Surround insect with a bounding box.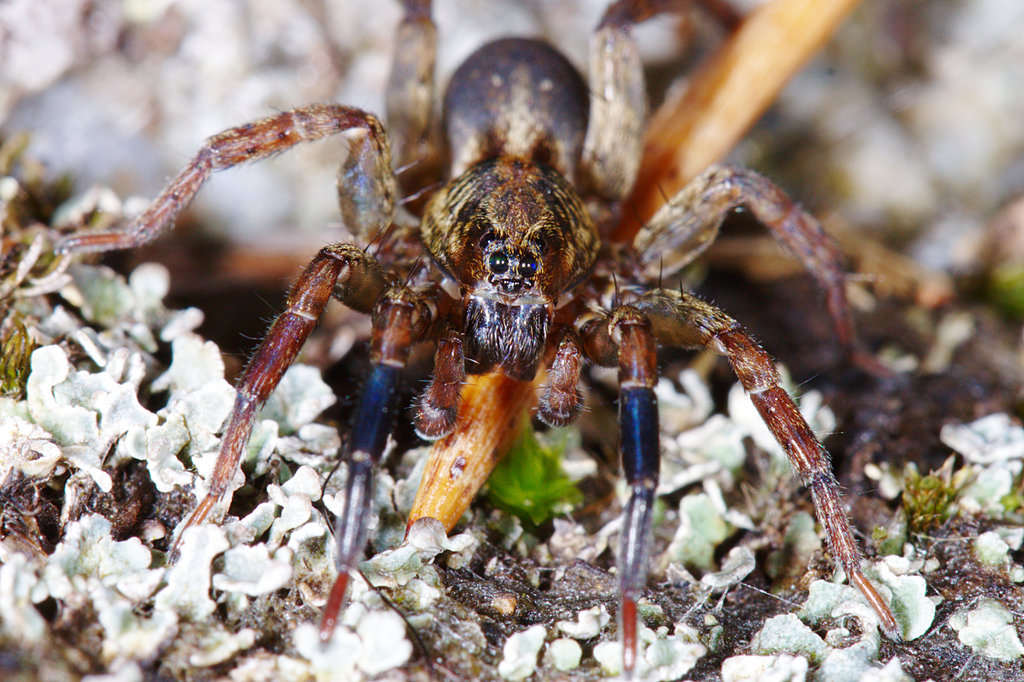
bbox(45, 0, 904, 681).
